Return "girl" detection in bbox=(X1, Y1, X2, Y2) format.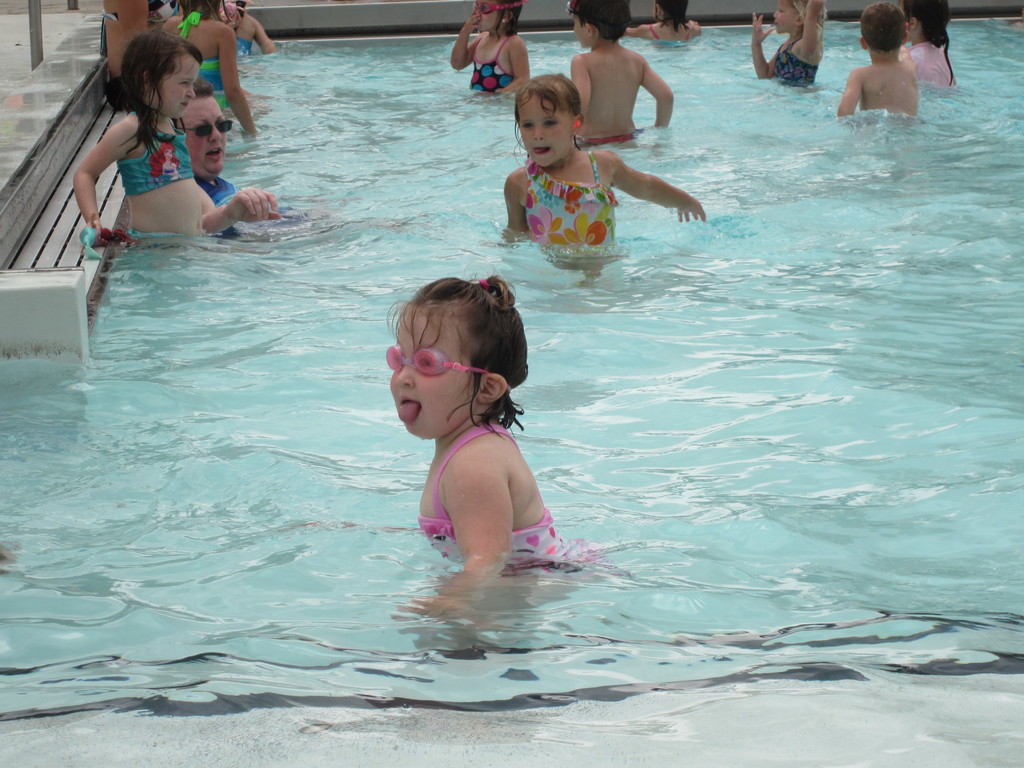
bbox=(69, 31, 218, 237).
